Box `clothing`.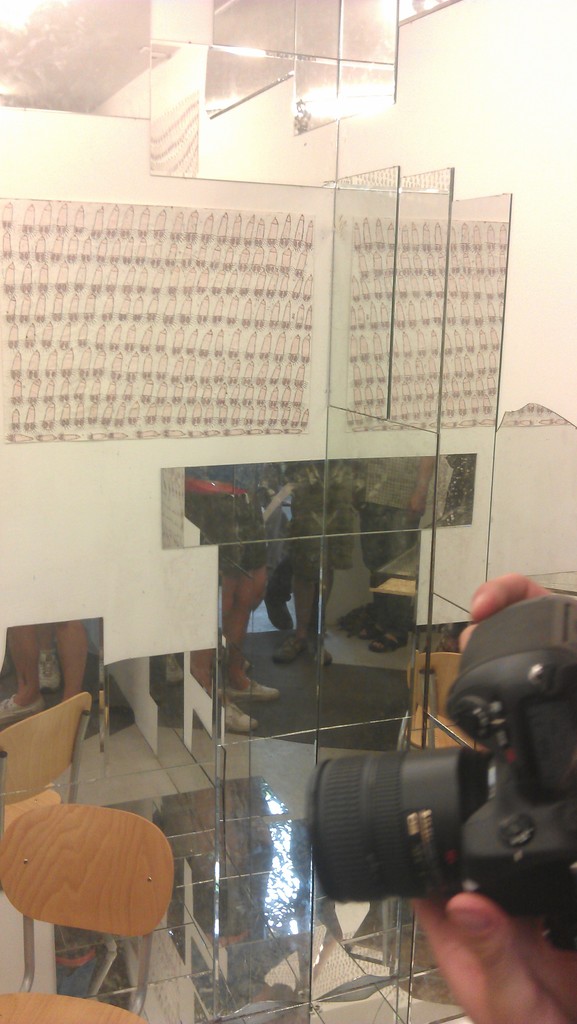
[x1=363, y1=447, x2=423, y2=644].
